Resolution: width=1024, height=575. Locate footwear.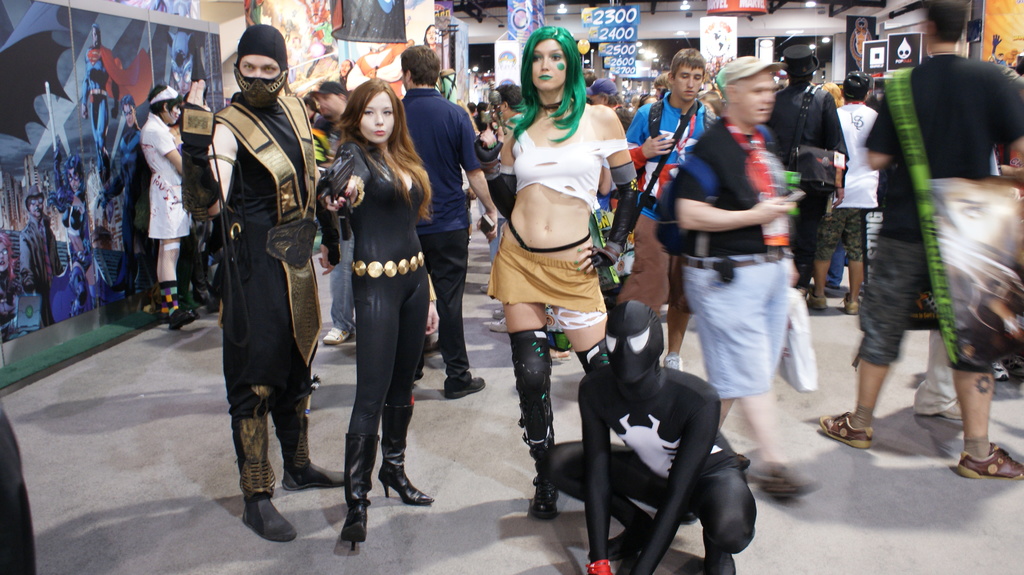
337:438:374:553.
